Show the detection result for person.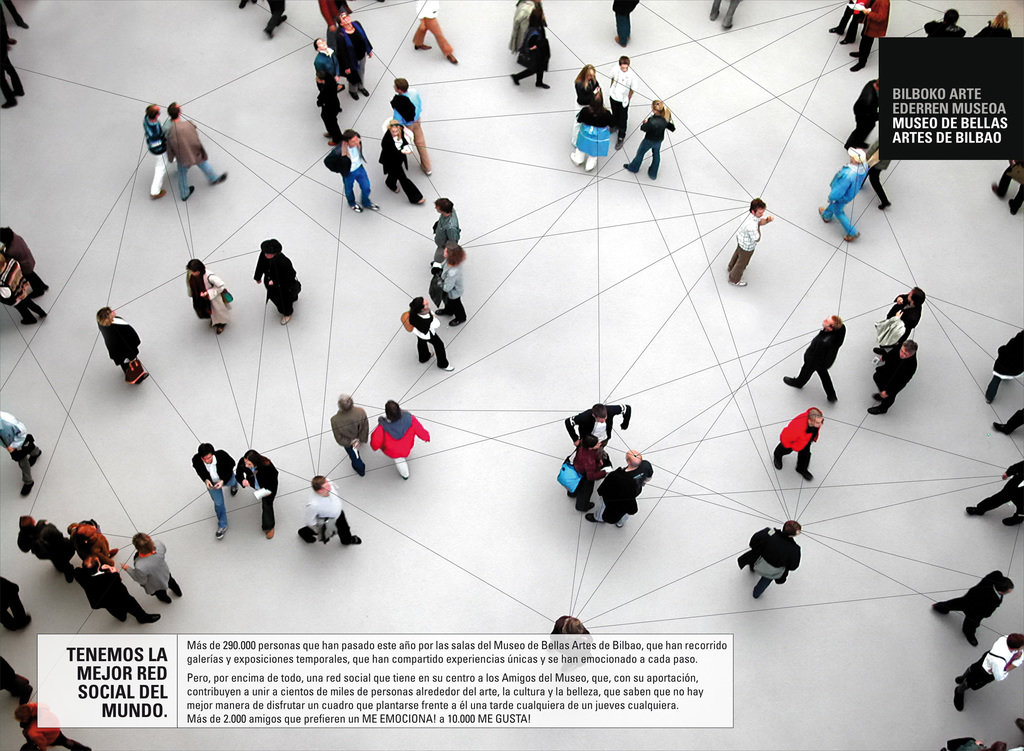
rect(412, 0, 457, 63).
